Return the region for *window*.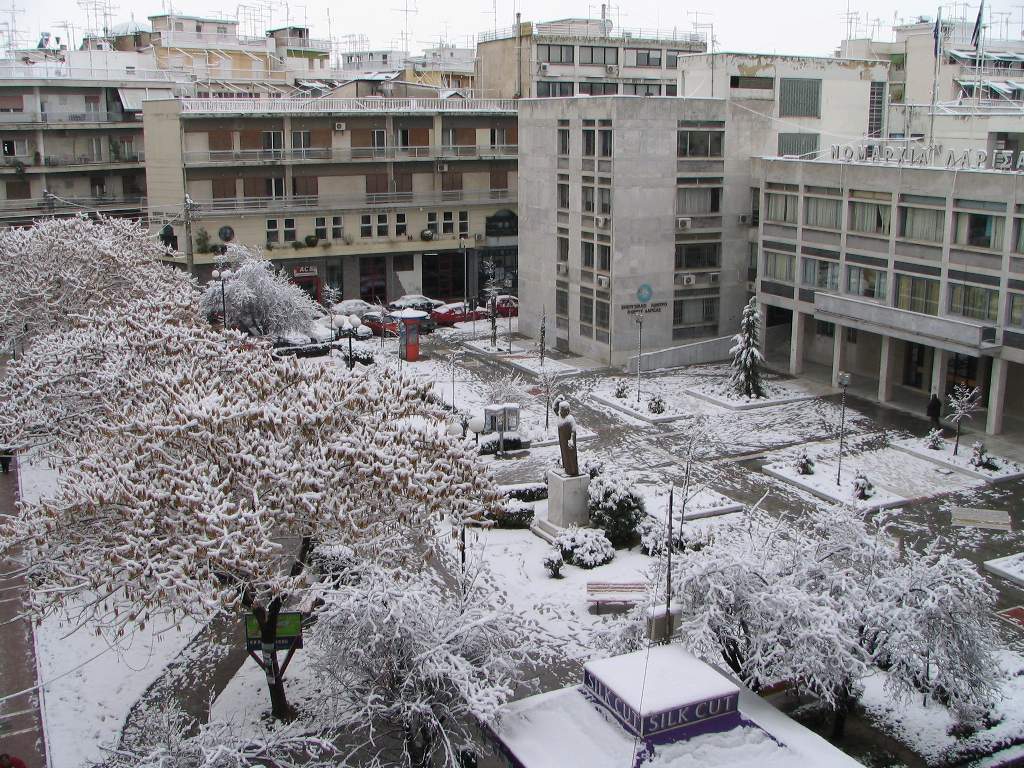
region(582, 44, 620, 63).
